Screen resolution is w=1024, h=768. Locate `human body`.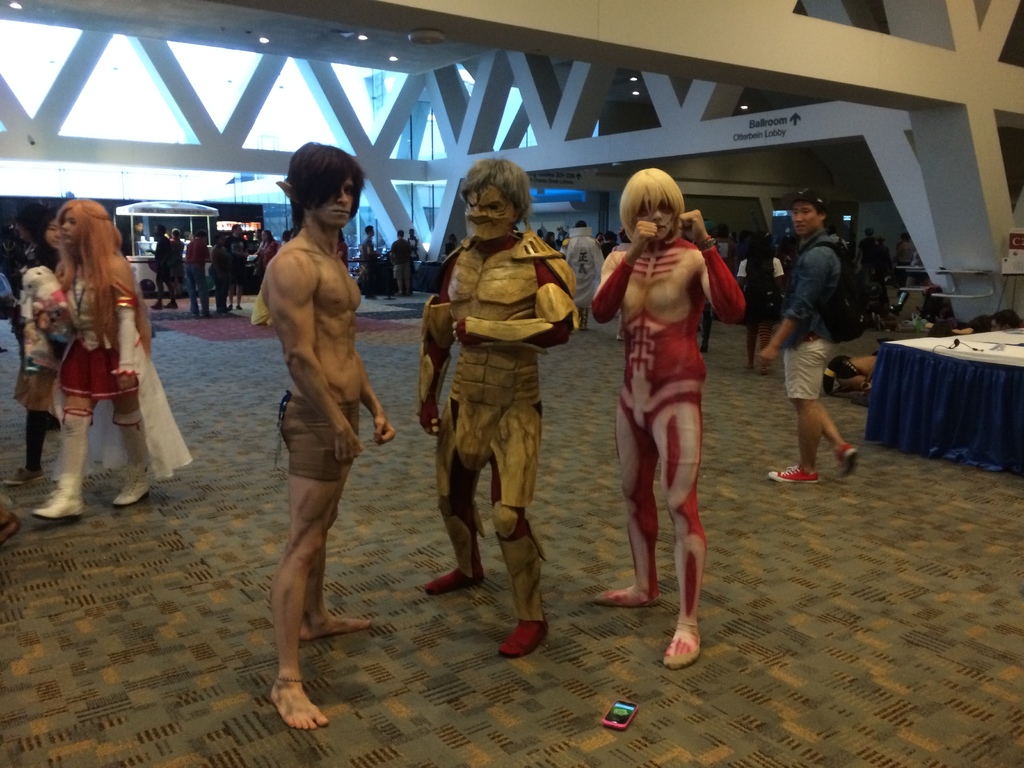
<region>337, 230, 348, 266</region>.
